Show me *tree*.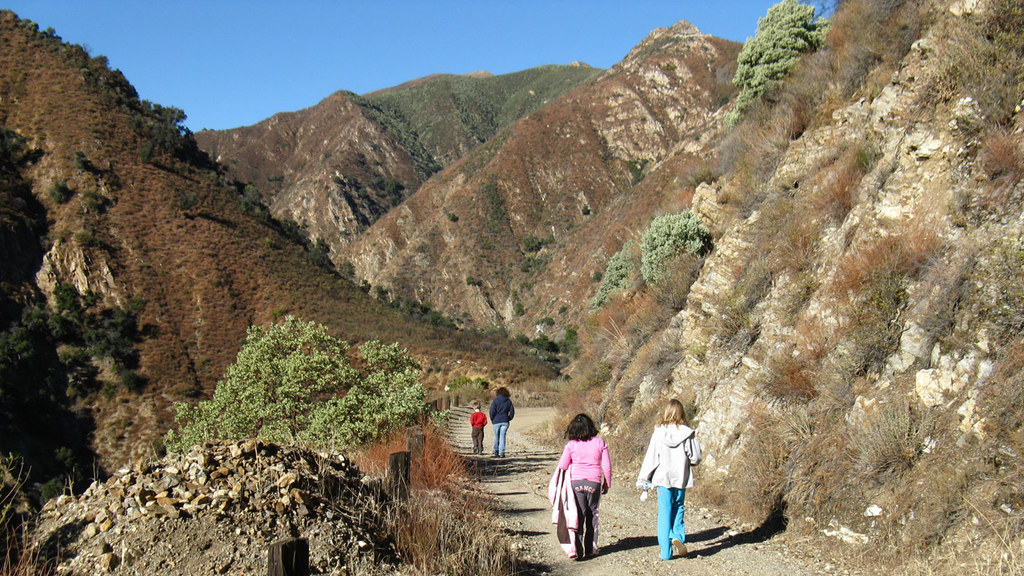
*tree* is here: l=157, t=312, r=433, b=454.
